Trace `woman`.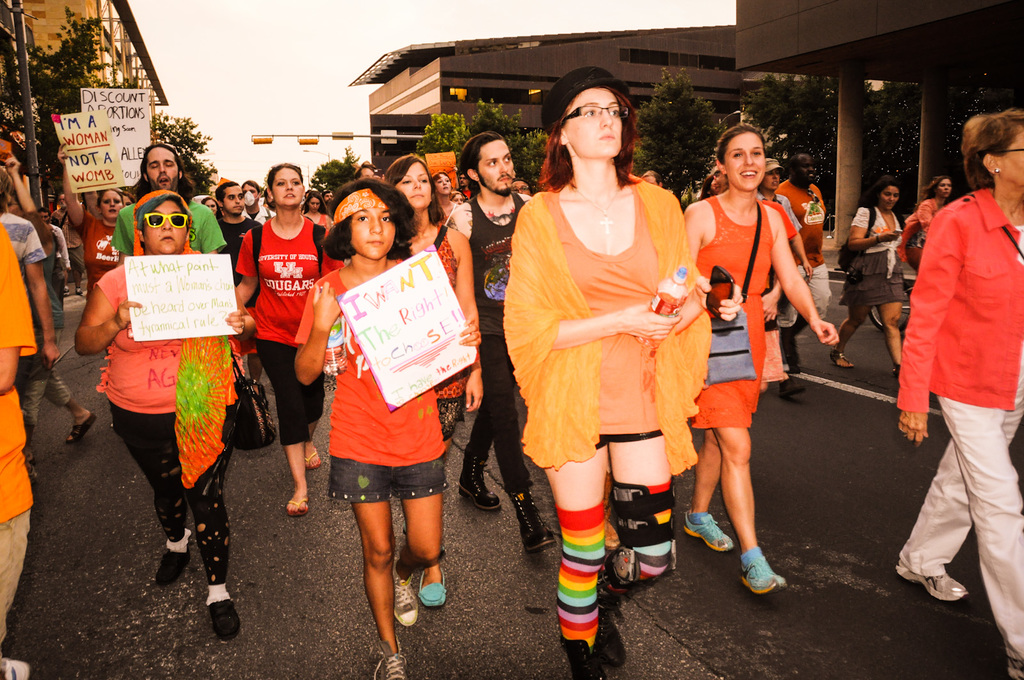
Traced to [83,189,136,219].
